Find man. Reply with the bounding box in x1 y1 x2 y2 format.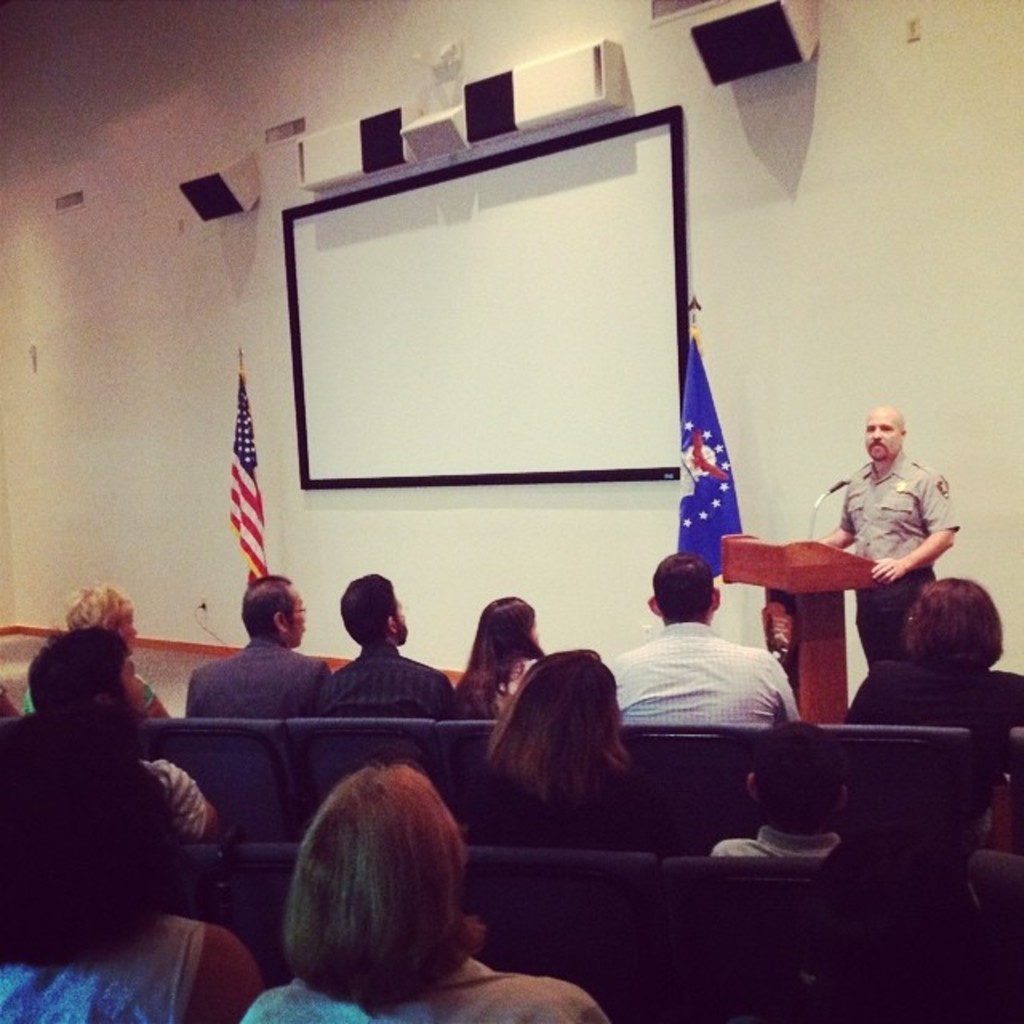
325 570 458 720.
